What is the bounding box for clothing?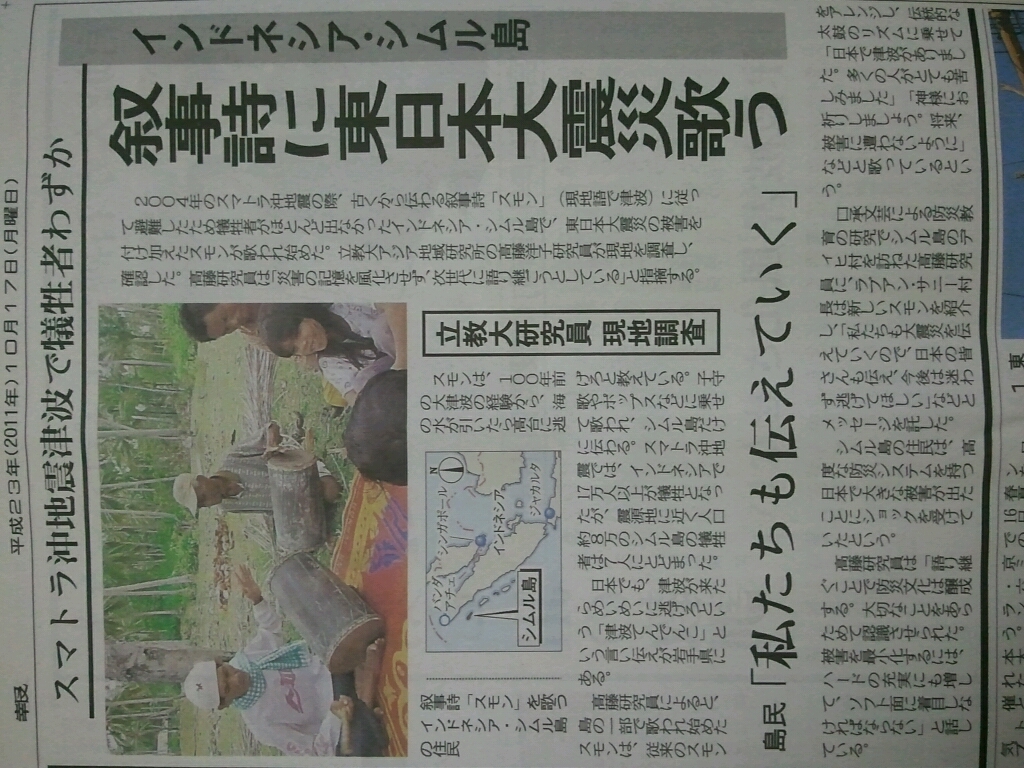
box=[210, 424, 331, 518].
